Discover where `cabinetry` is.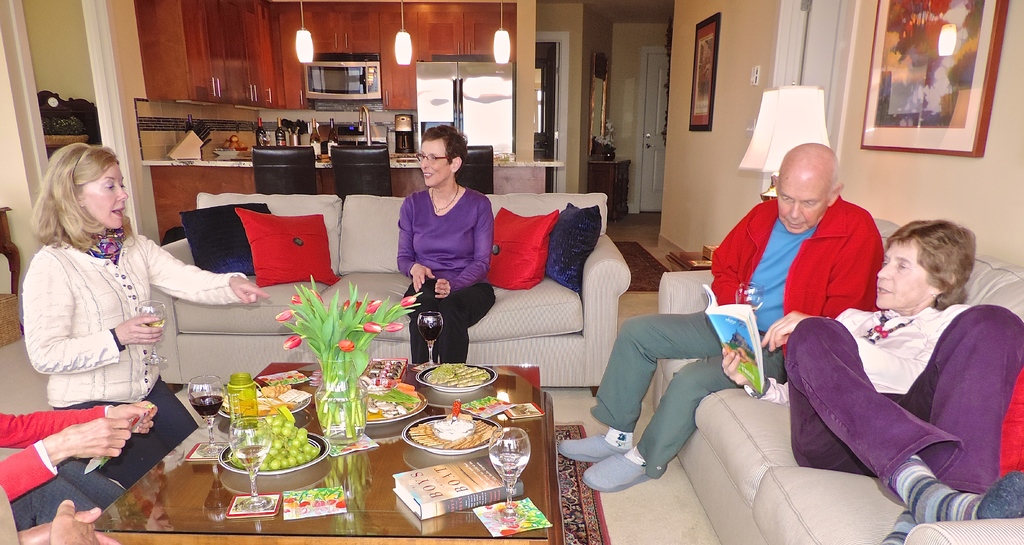
Discovered at (left=420, top=10, right=464, bottom=62).
